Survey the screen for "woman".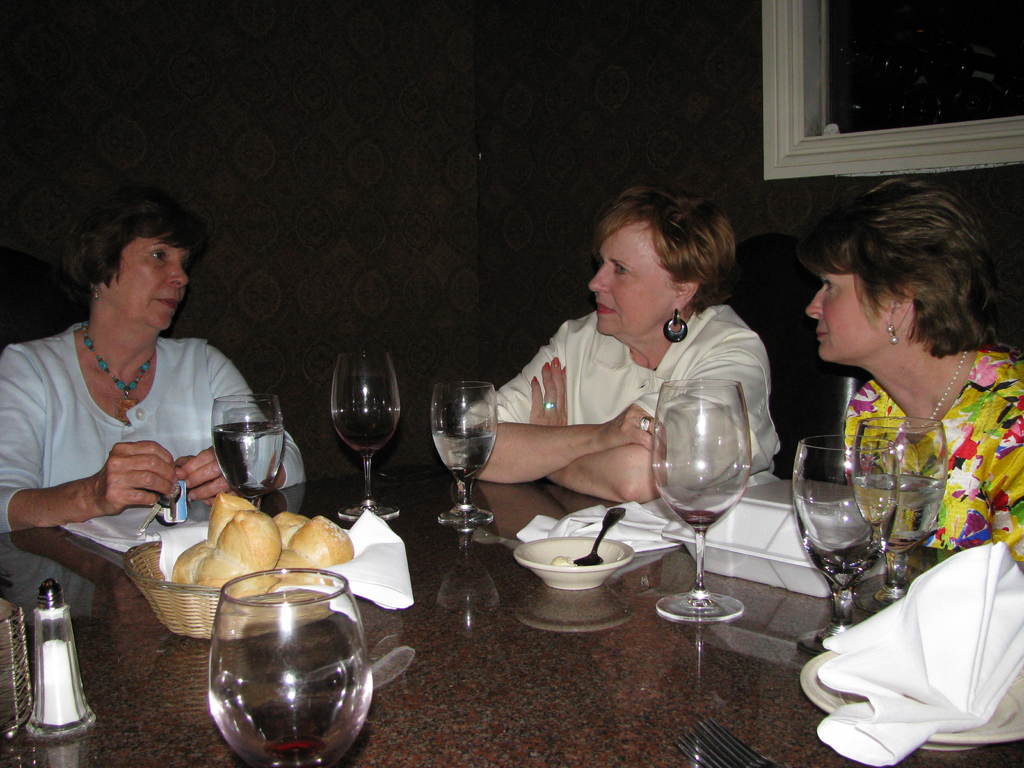
Survey found: [431,163,780,511].
